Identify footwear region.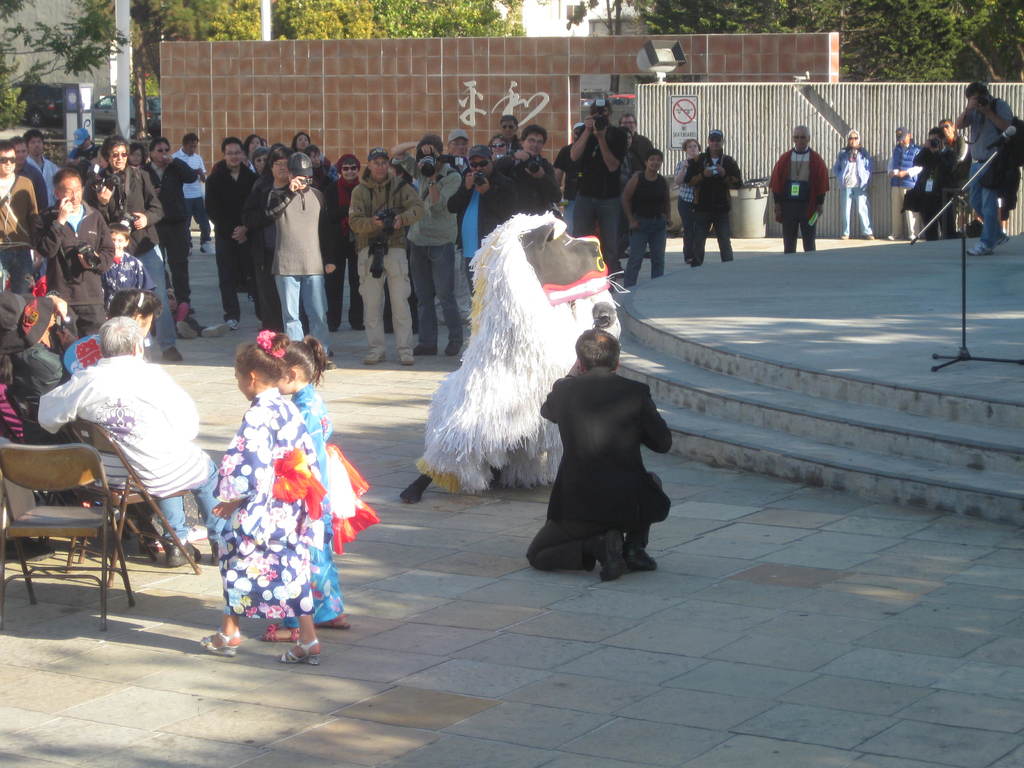
Region: 629/525/659/574.
